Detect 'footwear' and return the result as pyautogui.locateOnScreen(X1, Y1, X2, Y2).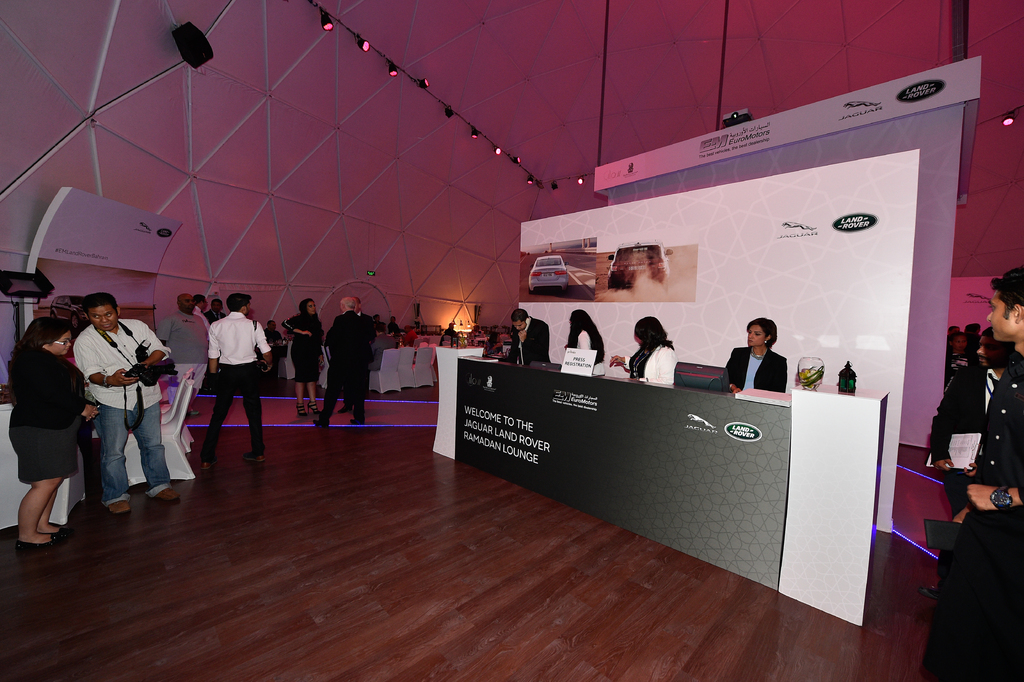
pyautogui.locateOnScreen(198, 465, 211, 471).
